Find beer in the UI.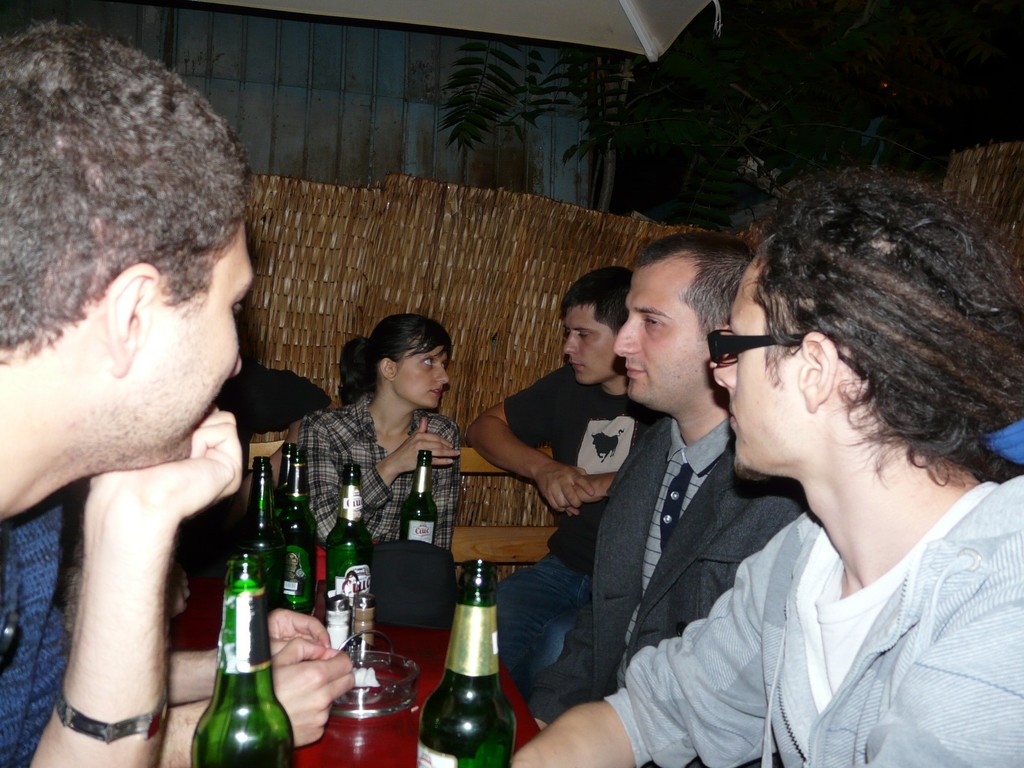
UI element at (x1=183, y1=549, x2=293, y2=767).
